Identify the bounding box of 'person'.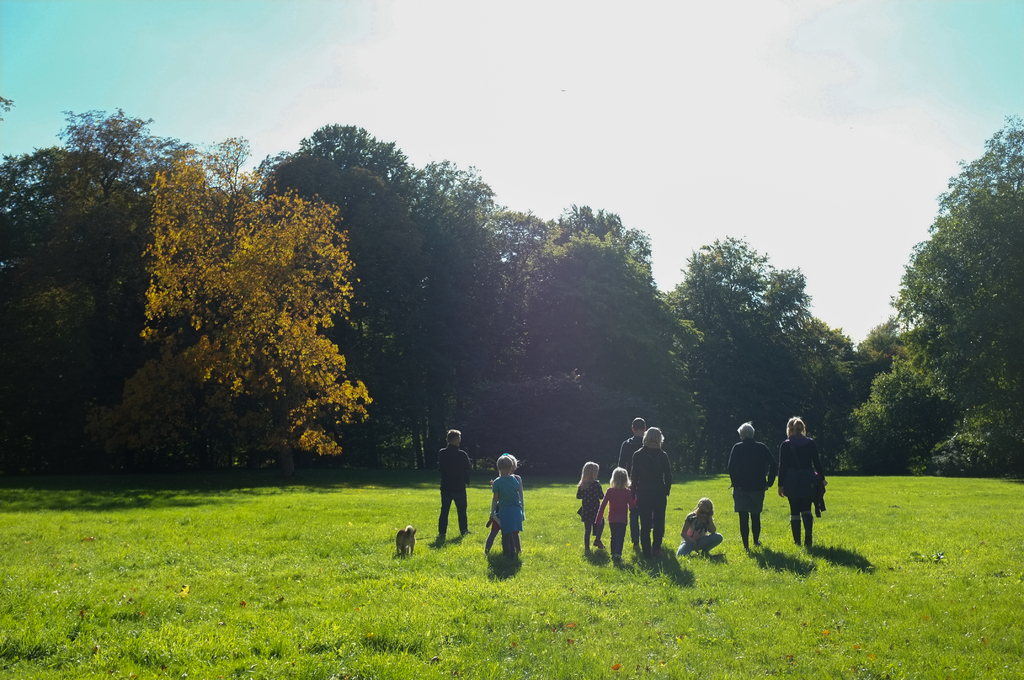
632:426:675:551.
